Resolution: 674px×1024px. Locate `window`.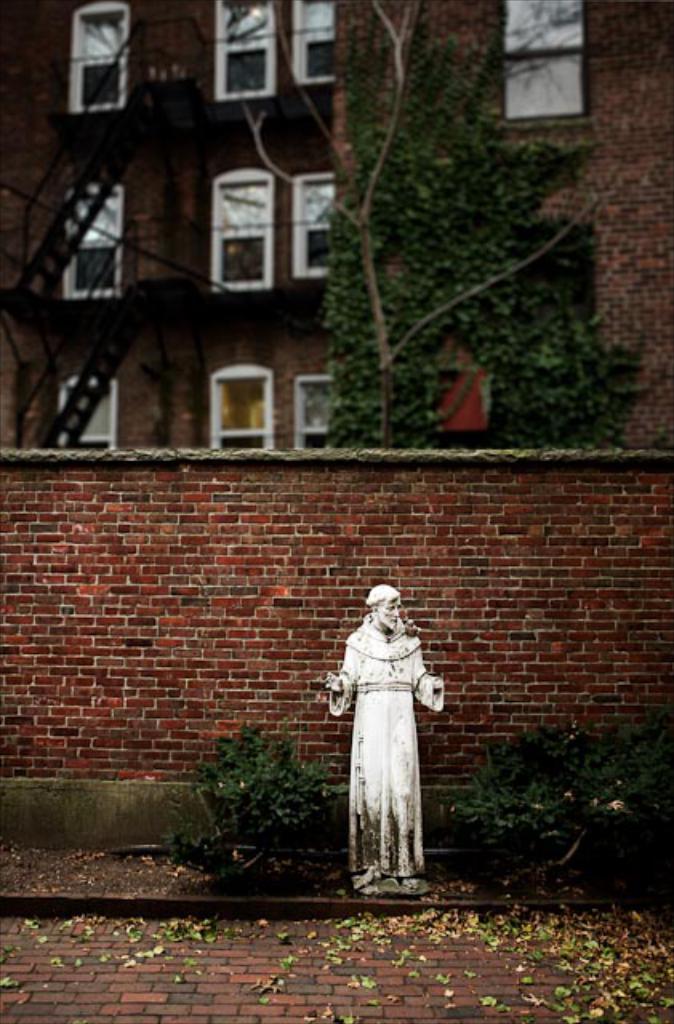
region(295, 0, 339, 86).
